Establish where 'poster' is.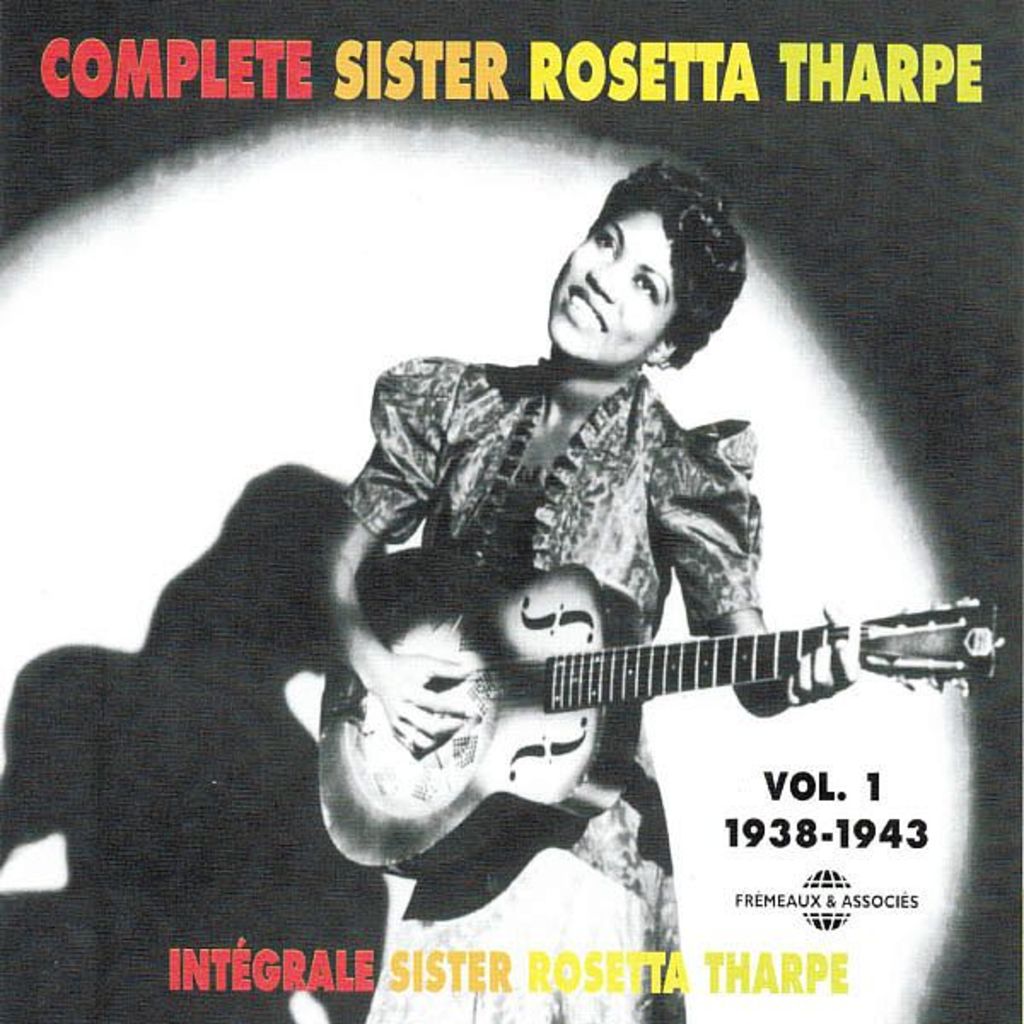
Established at [x1=0, y1=0, x2=1022, y2=1022].
